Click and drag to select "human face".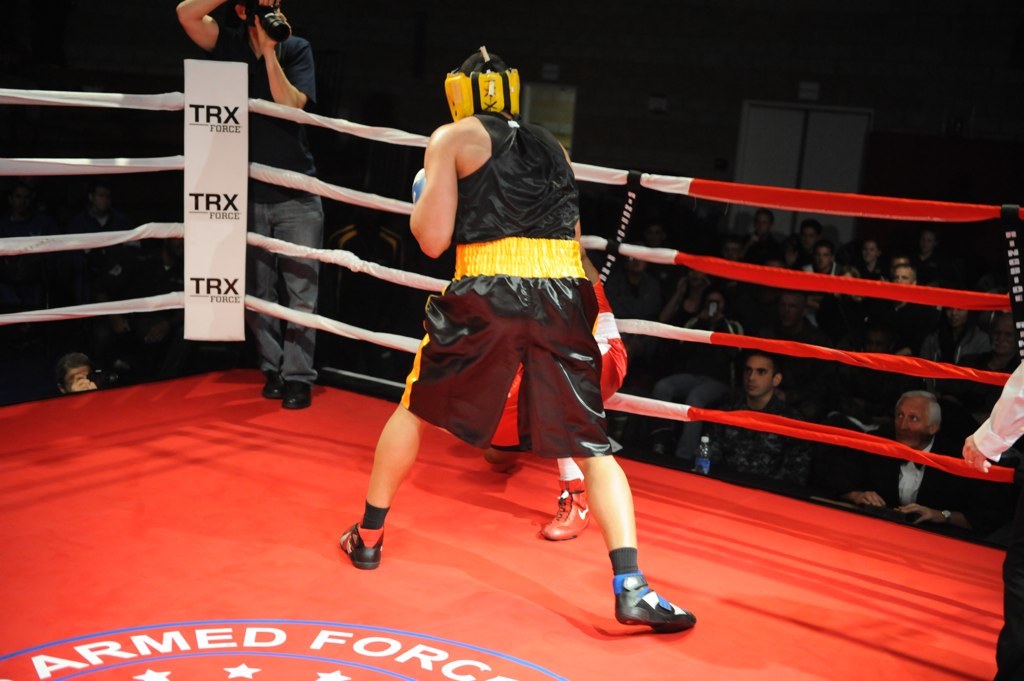
Selection: locate(746, 358, 771, 400).
